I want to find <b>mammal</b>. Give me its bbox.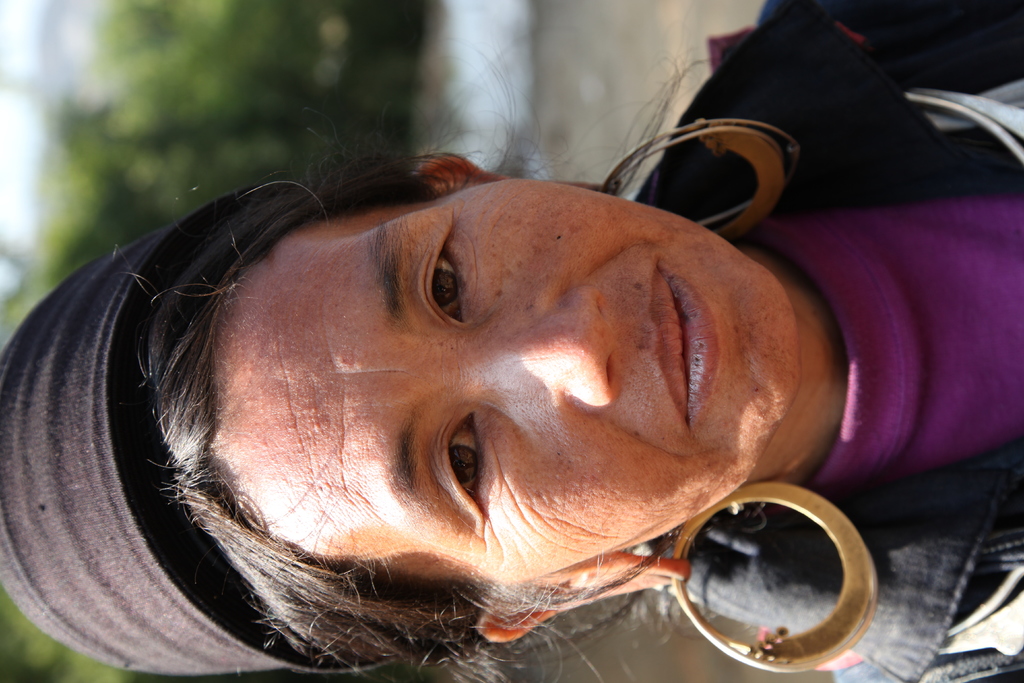
<bbox>0, 0, 1023, 682</bbox>.
